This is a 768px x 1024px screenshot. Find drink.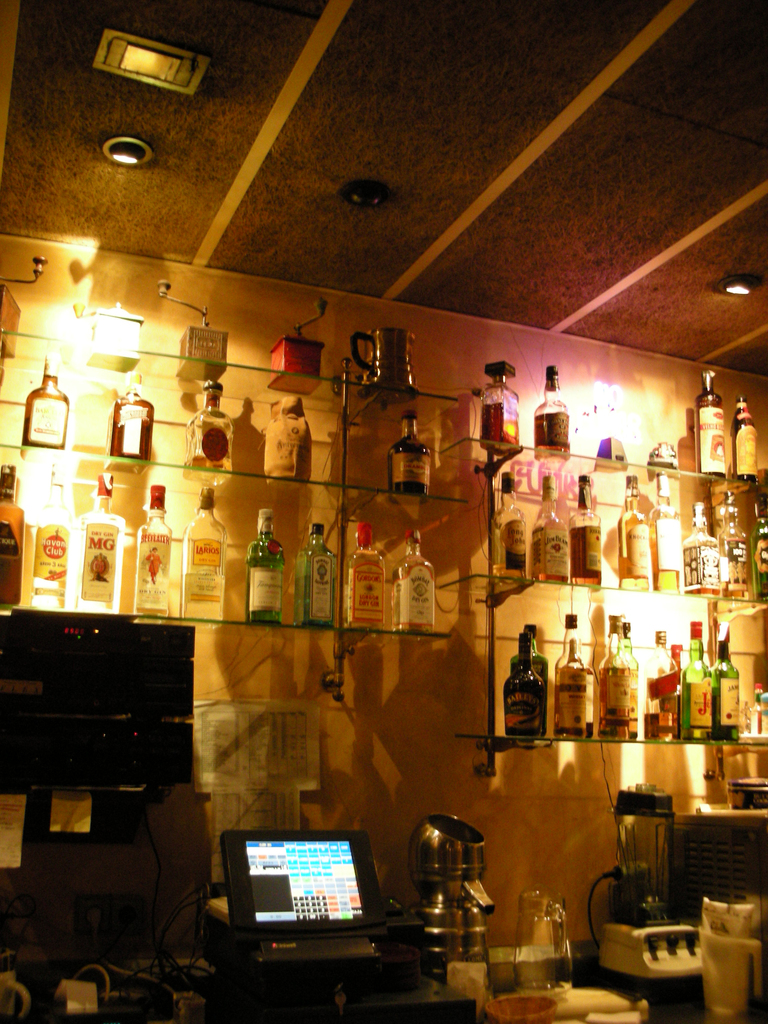
Bounding box: l=642, t=625, r=677, b=744.
